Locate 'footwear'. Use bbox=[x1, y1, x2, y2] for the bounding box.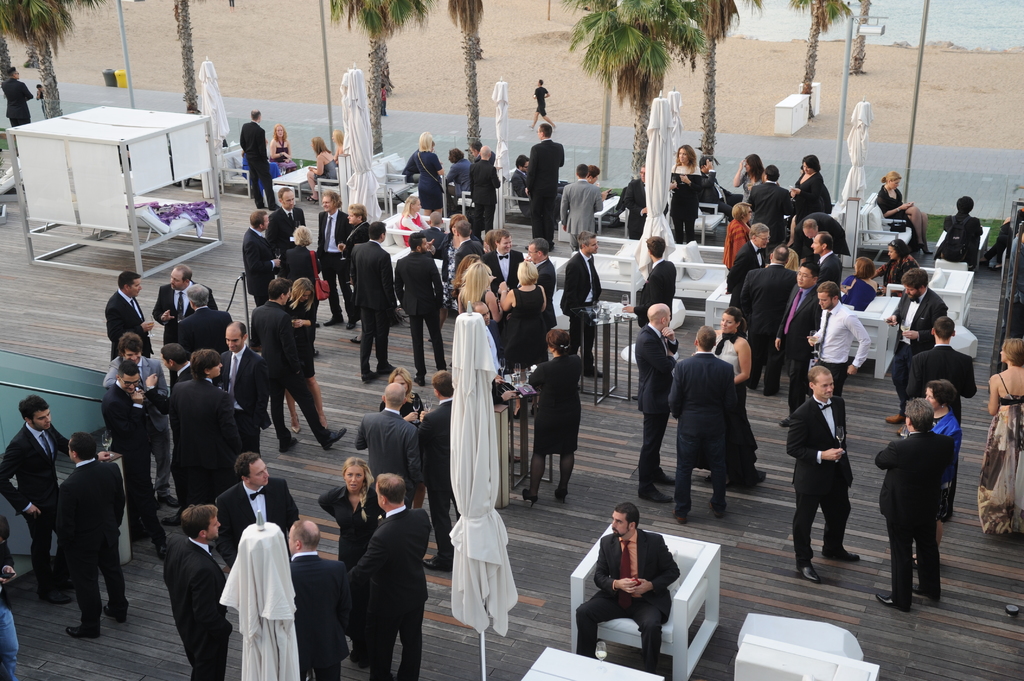
bbox=[278, 439, 300, 456].
